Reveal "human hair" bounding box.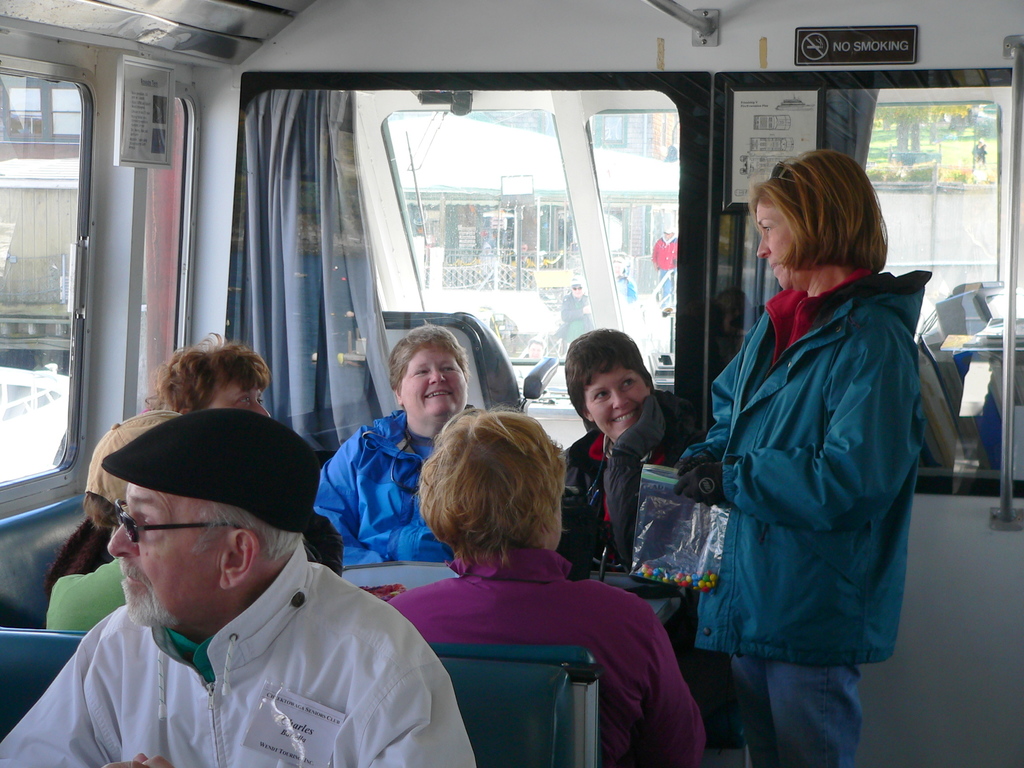
Revealed: [136,331,268,417].
